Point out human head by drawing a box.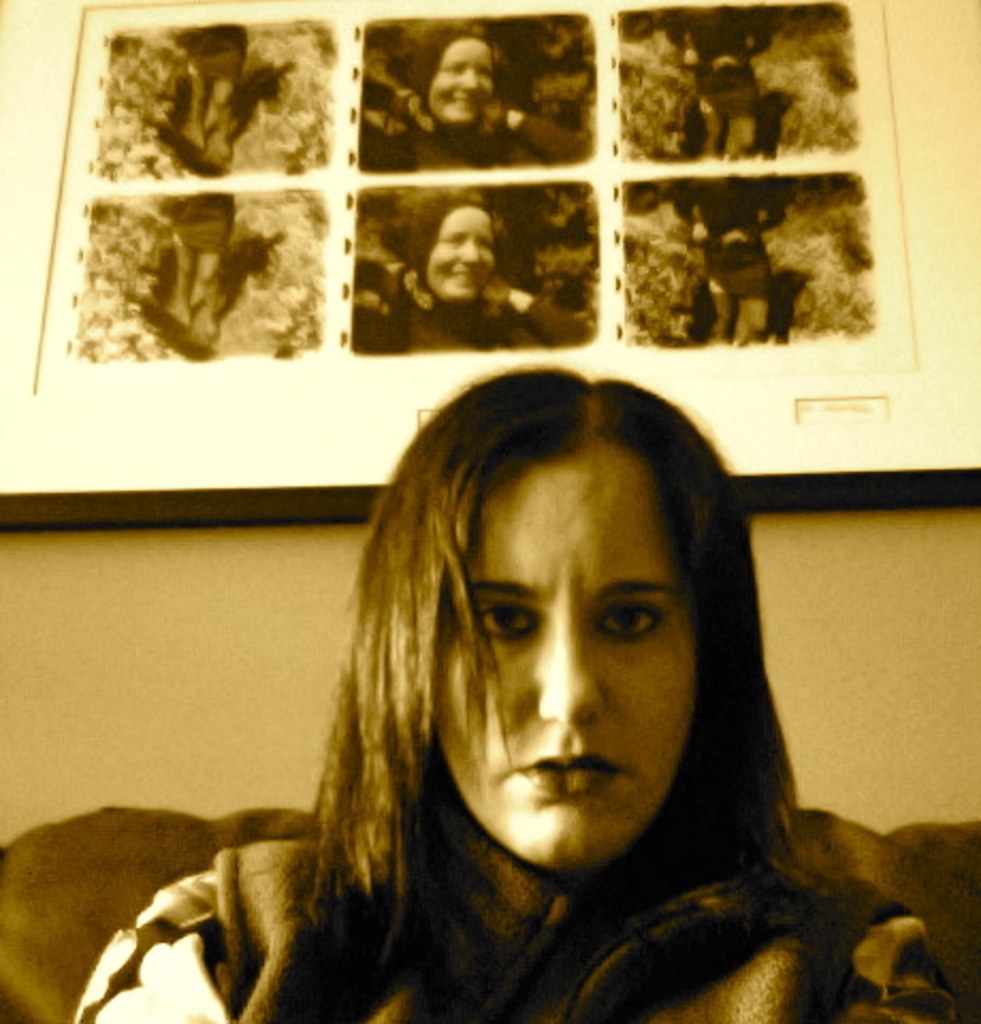
region(409, 19, 497, 126).
